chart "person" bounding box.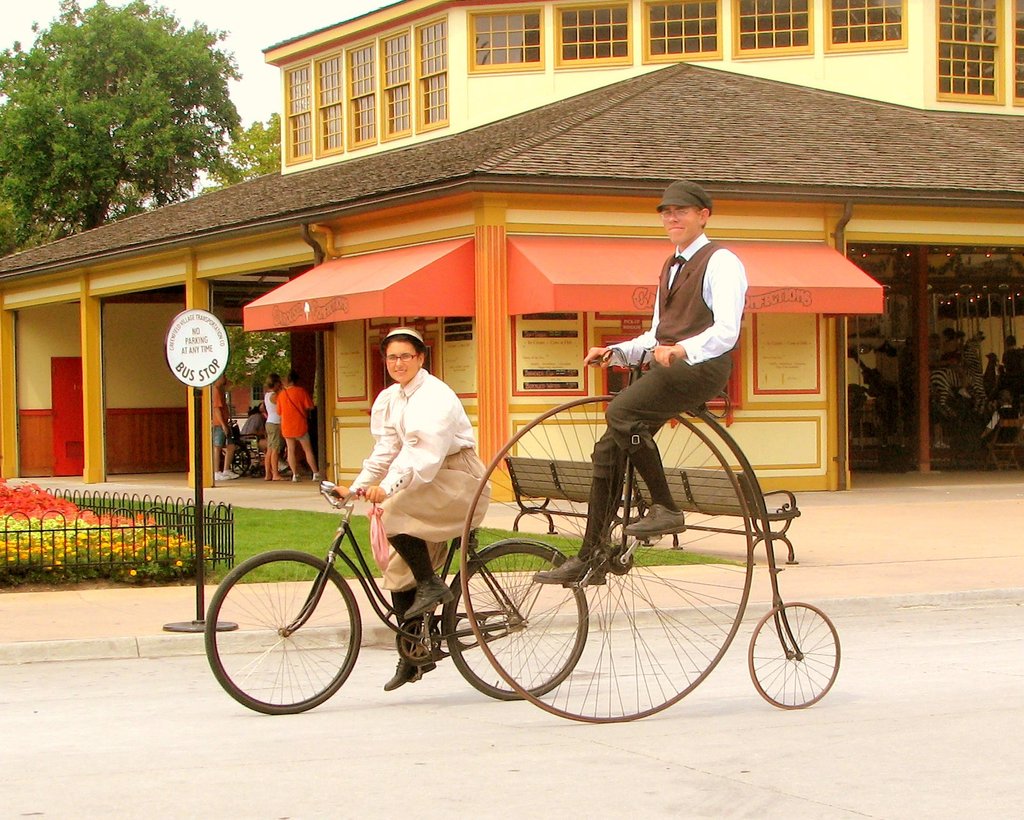
Charted: (273,369,319,482).
